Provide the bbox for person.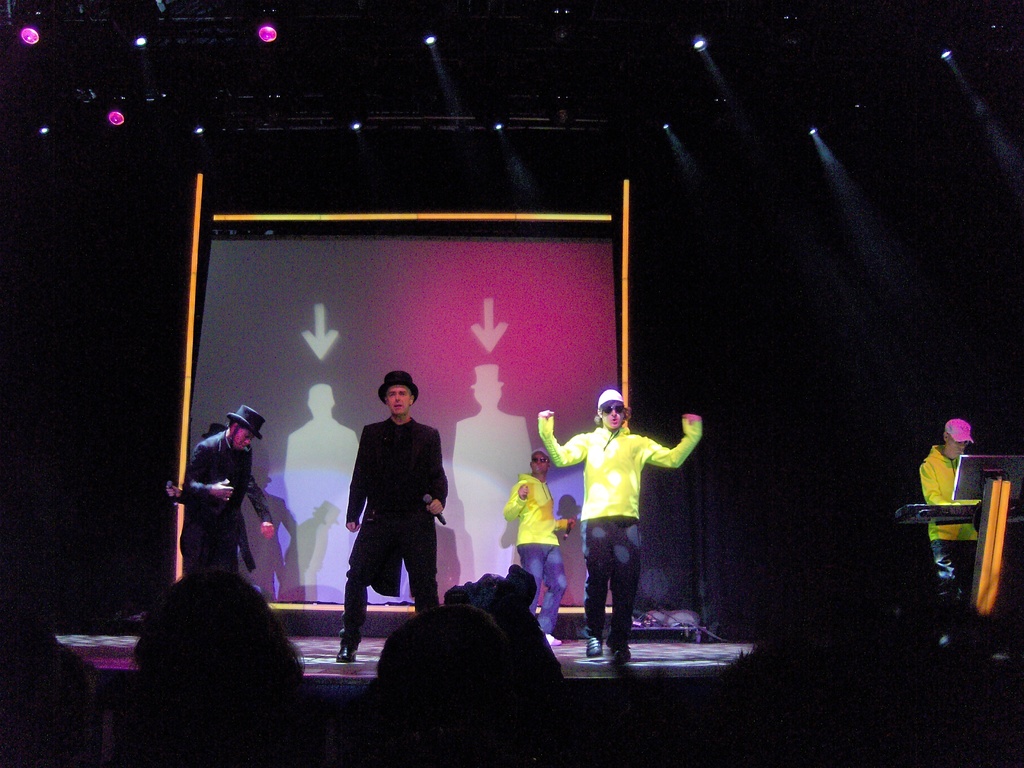
l=538, t=390, r=701, b=662.
